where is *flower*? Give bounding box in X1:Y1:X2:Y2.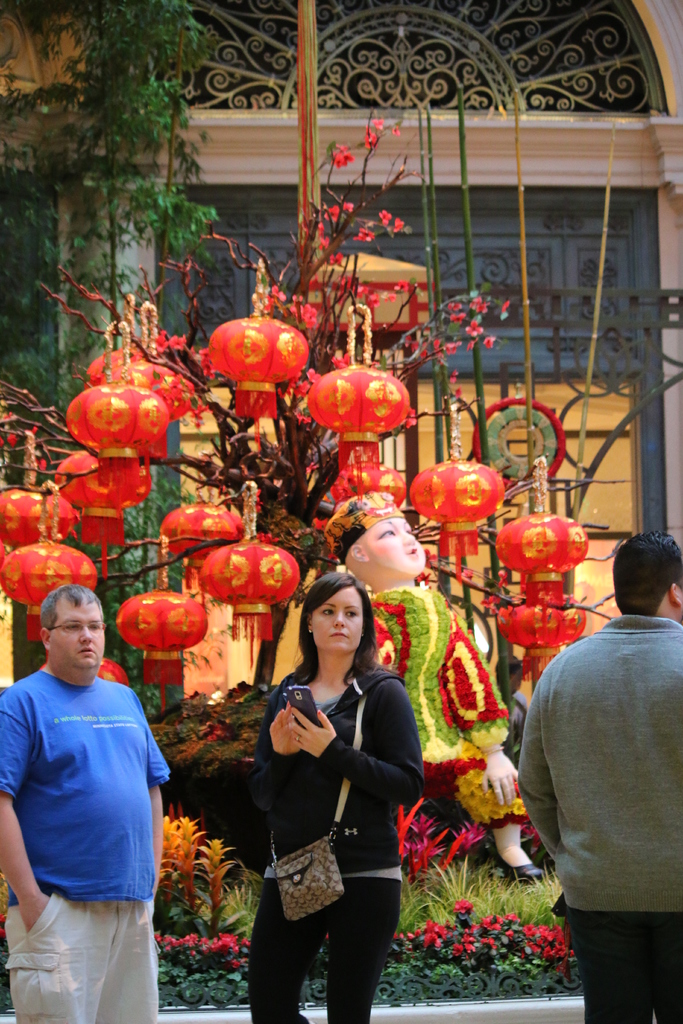
444:372:463:389.
